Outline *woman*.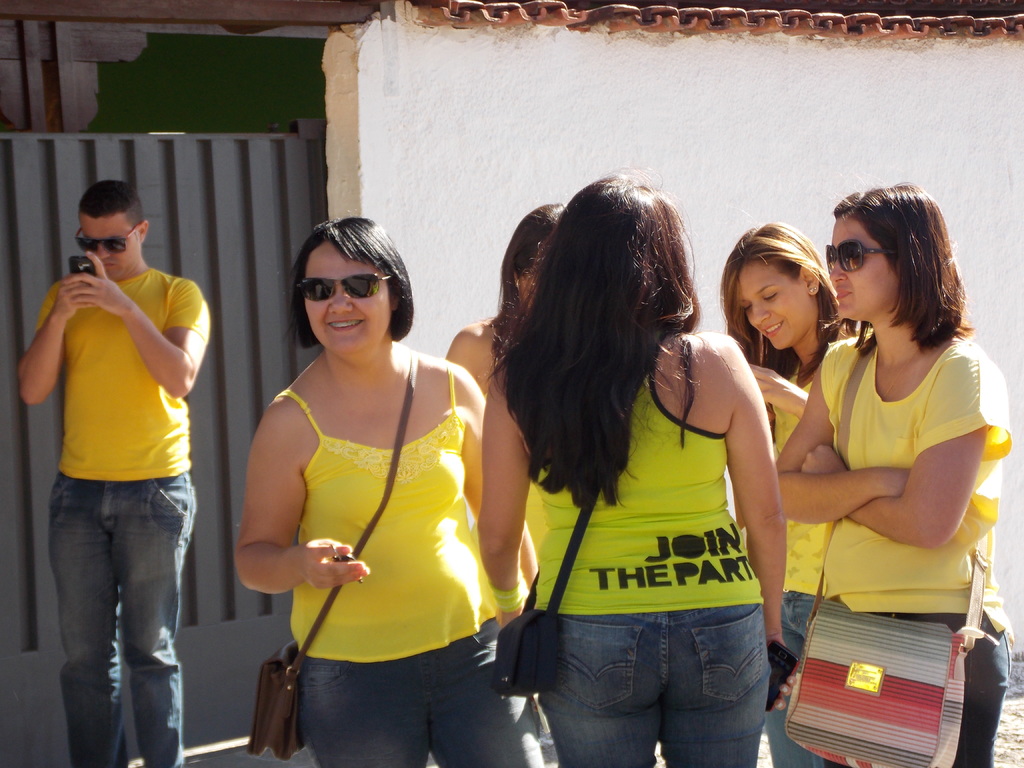
Outline: [left=708, top=217, right=875, bottom=765].
